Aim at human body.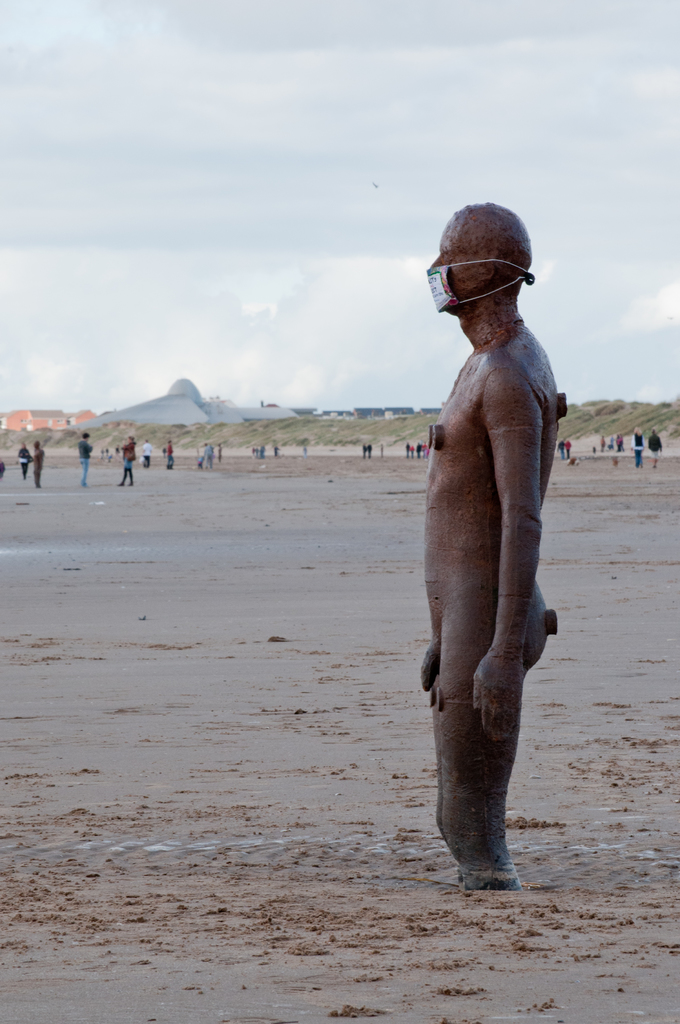
Aimed at 28, 436, 42, 487.
